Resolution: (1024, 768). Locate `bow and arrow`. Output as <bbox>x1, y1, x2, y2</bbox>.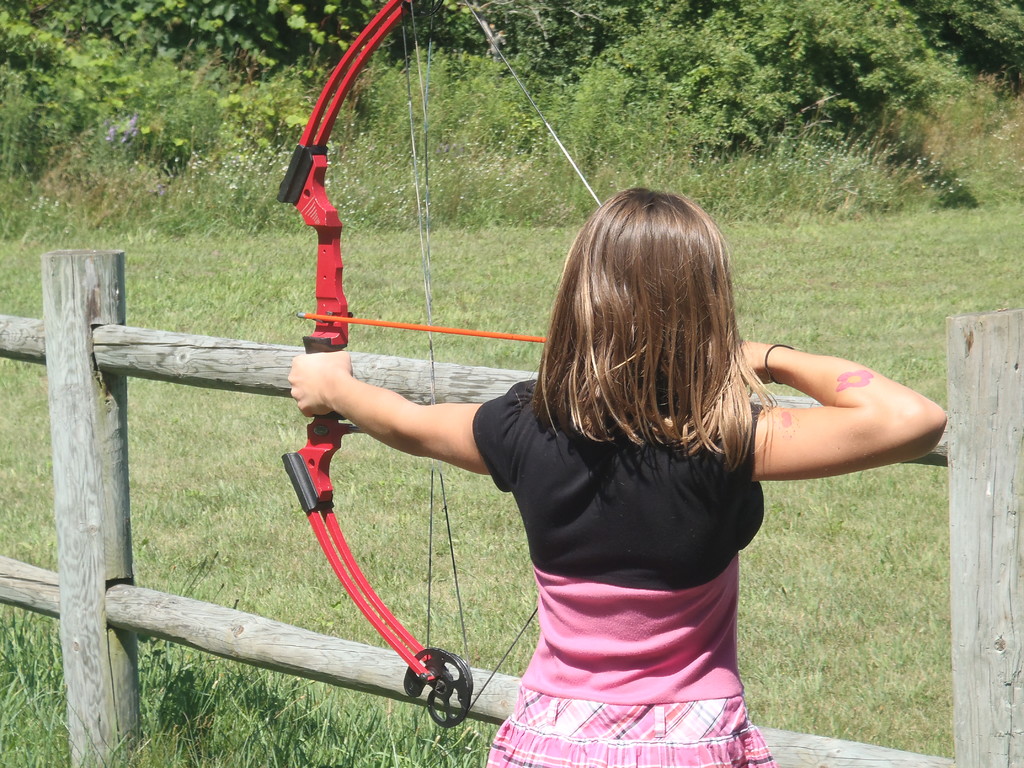
<bbox>282, 0, 602, 730</bbox>.
